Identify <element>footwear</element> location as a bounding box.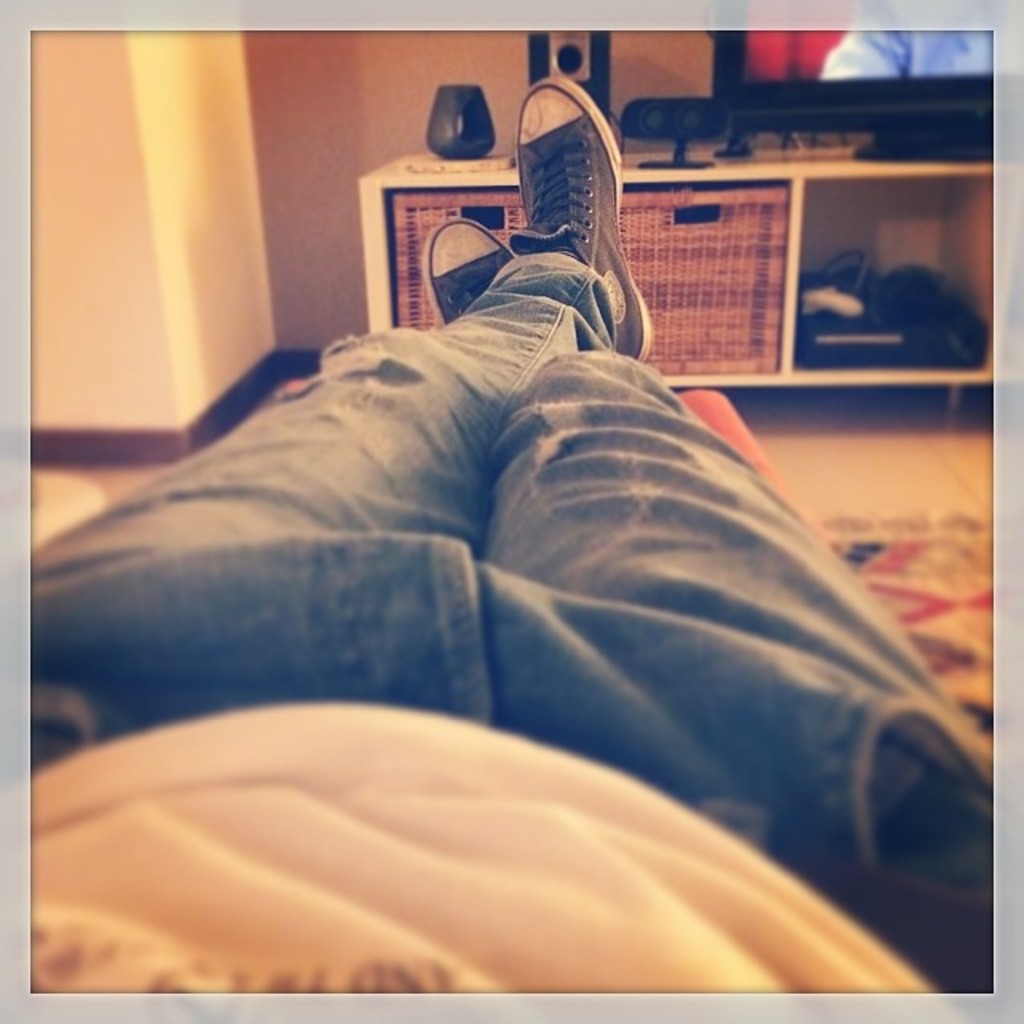
rect(419, 211, 528, 331).
